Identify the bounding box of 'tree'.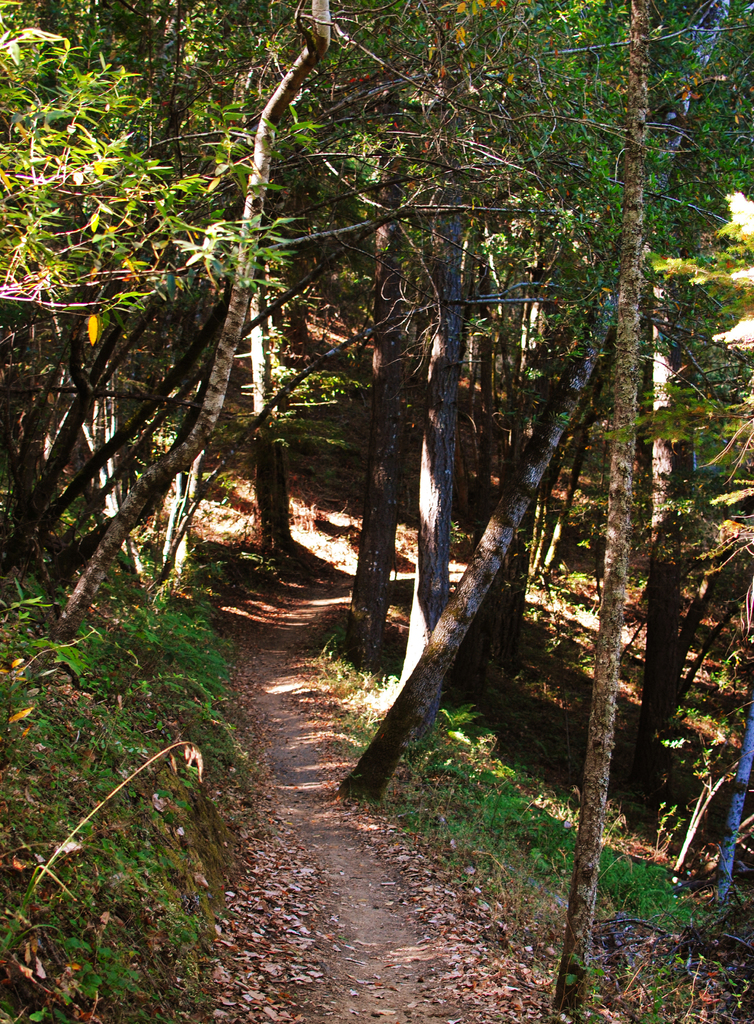
Rect(0, 0, 753, 1023).
